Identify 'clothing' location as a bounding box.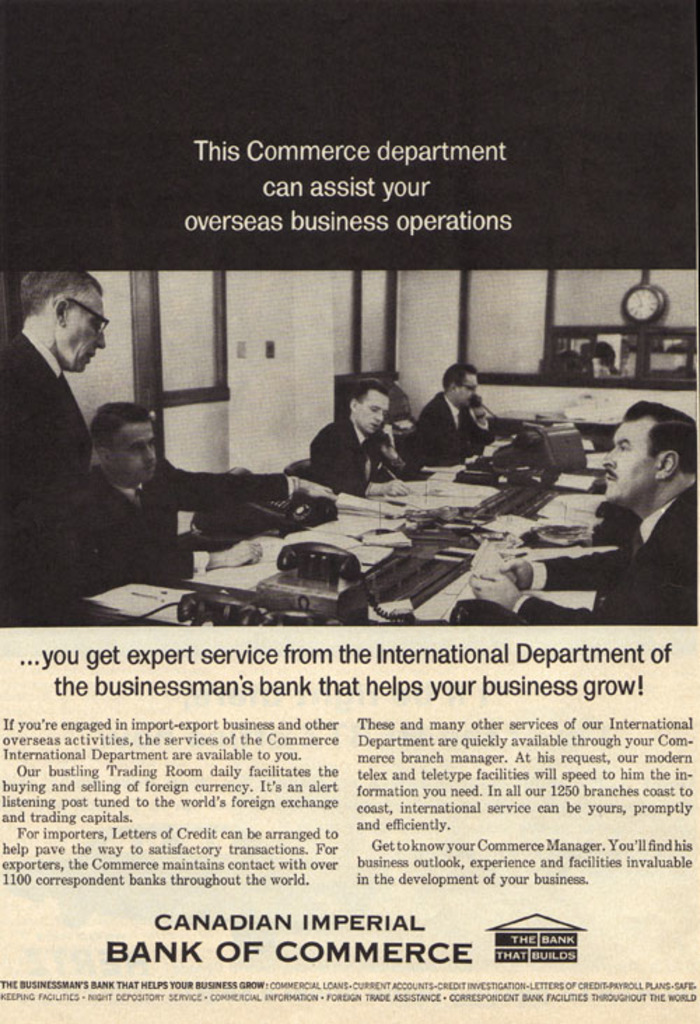
<bbox>305, 420, 386, 504</bbox>.
